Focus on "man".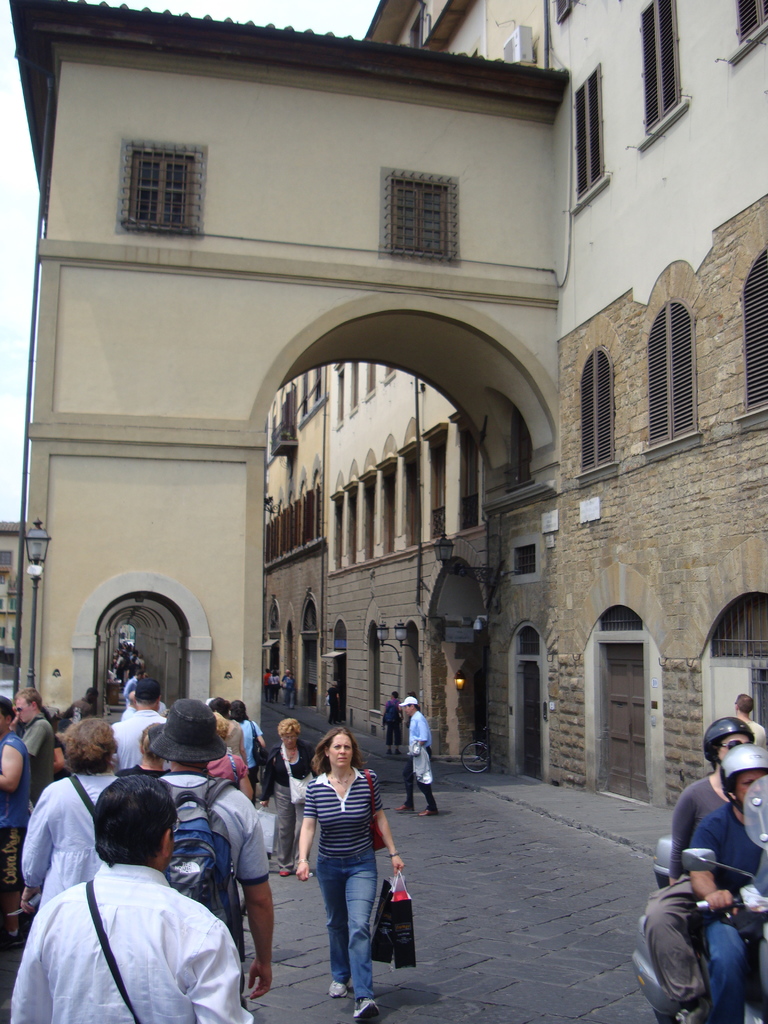
Focused at left=16, top=684, right=56, bottom=813.
